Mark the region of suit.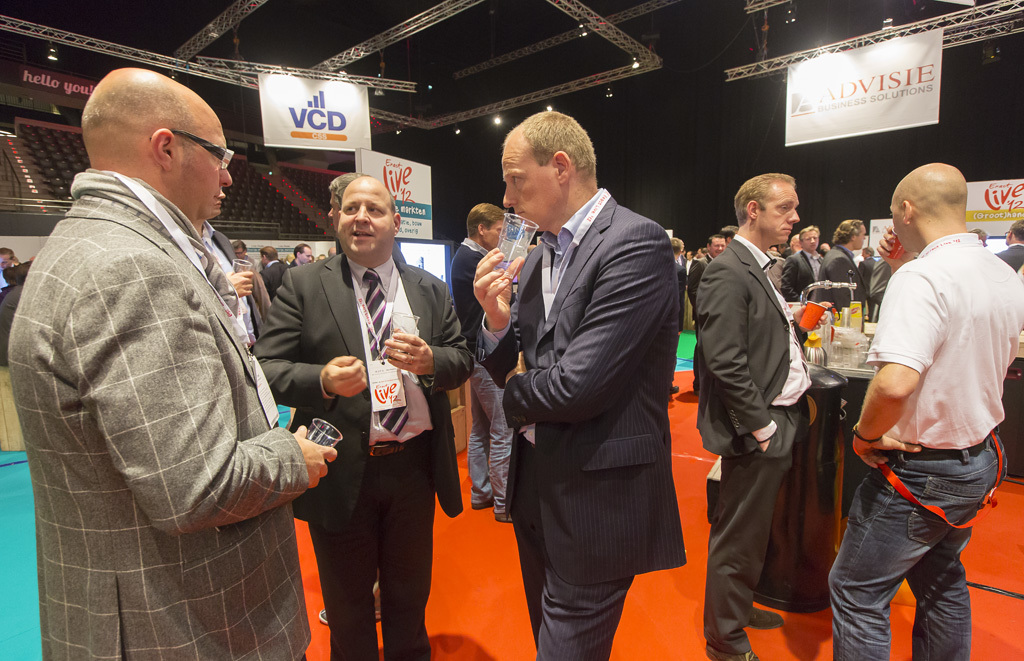
Region: pyautogui.locateOnScreen(704, 164, 835, 644).
